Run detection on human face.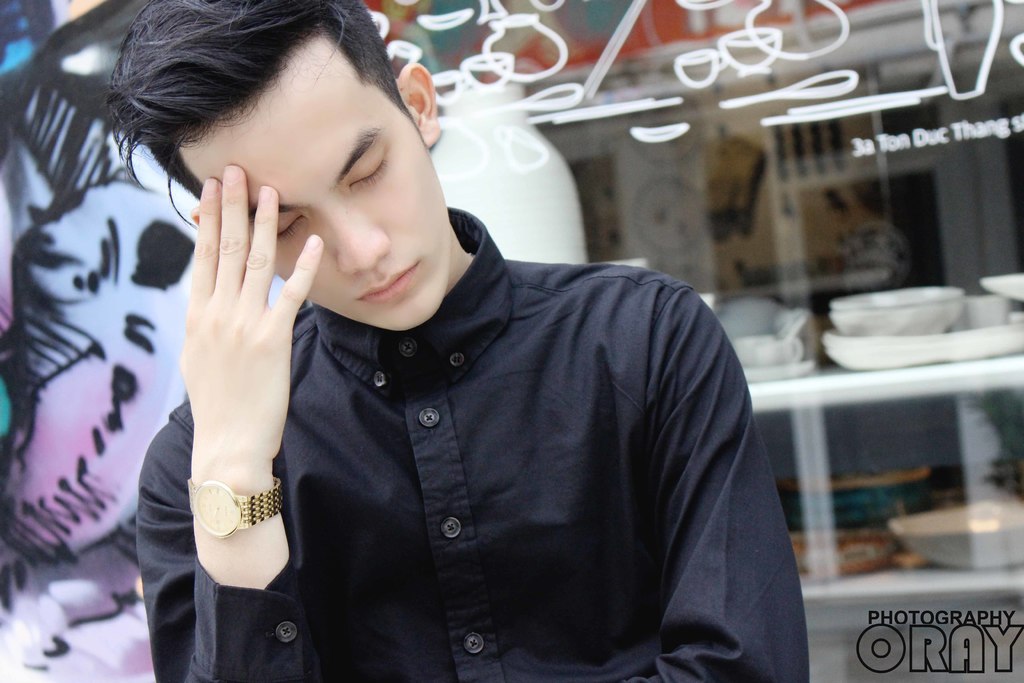
Result: (x1=176, y1=21, x2=460, y2=339).
